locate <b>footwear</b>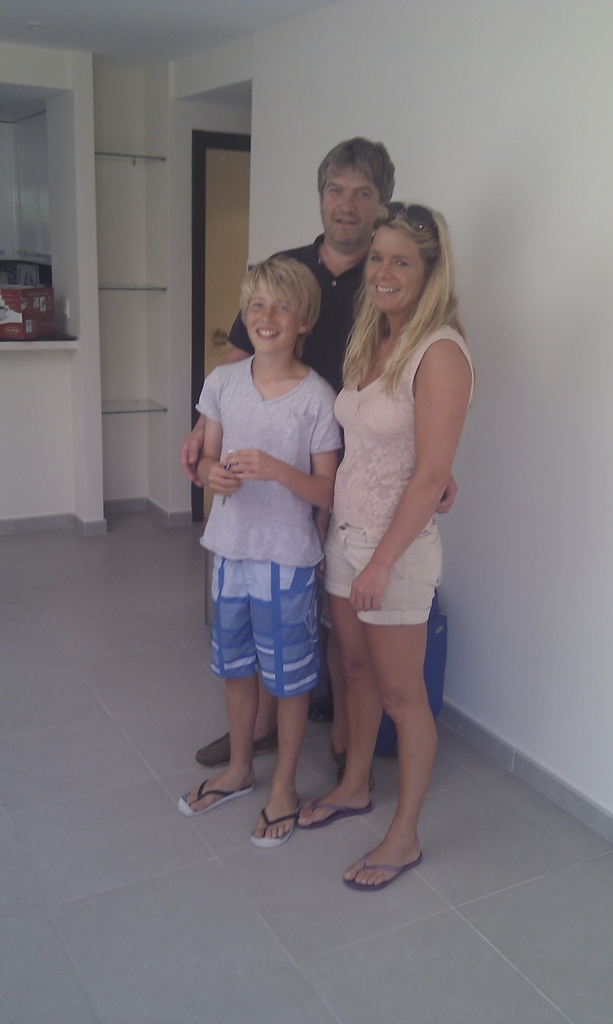
<bbox>175, 776, 257, 818</bbox>
